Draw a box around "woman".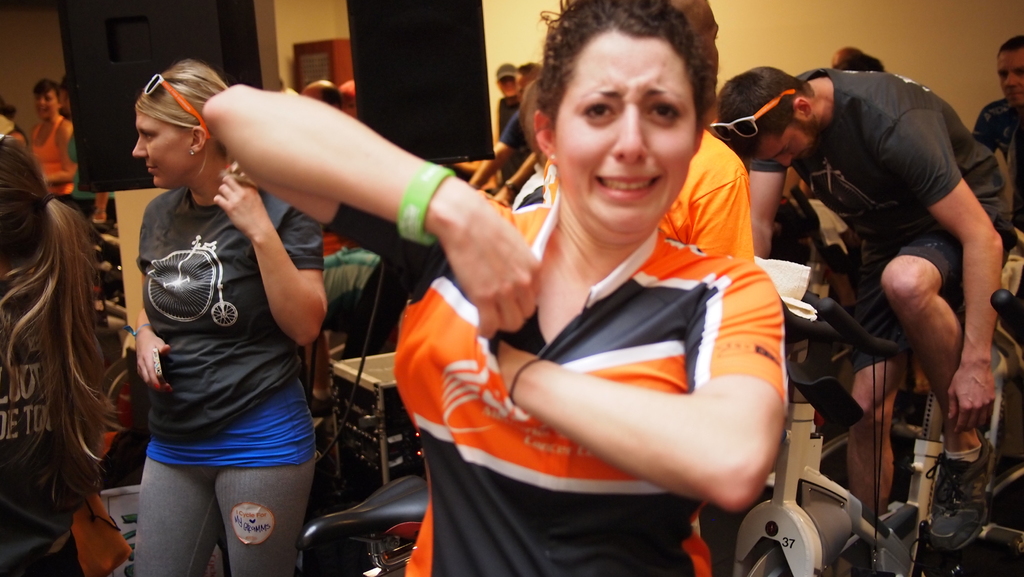
{"x1": 131, "y1": 58, "x2": 329, "y2": 576}.
